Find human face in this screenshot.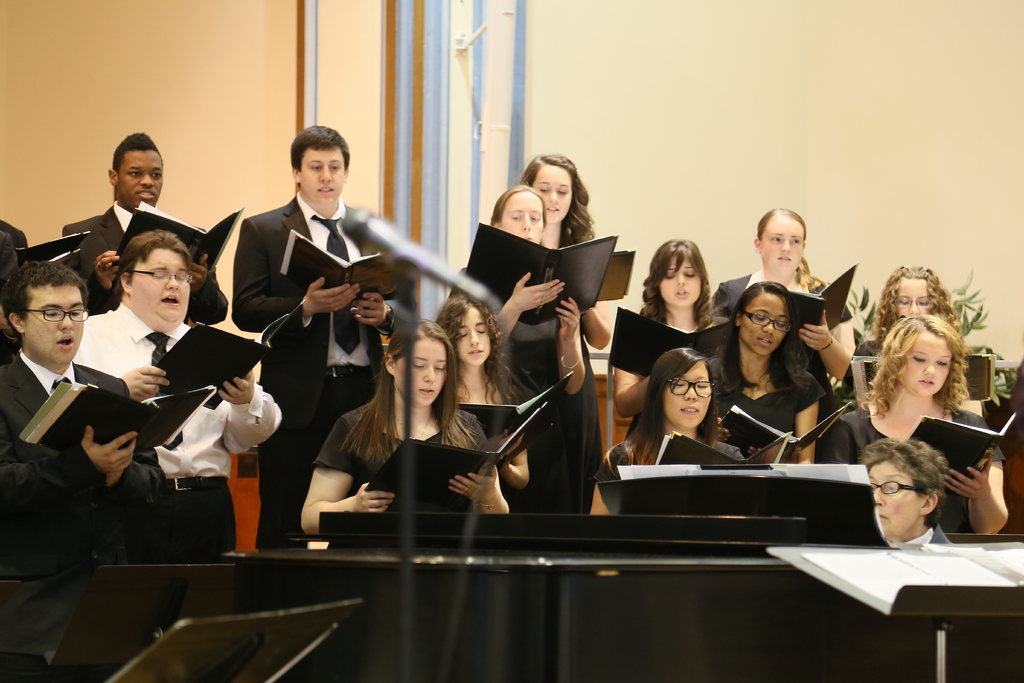
The bounding box for human face is bbox(871, 462, 920, 537).
